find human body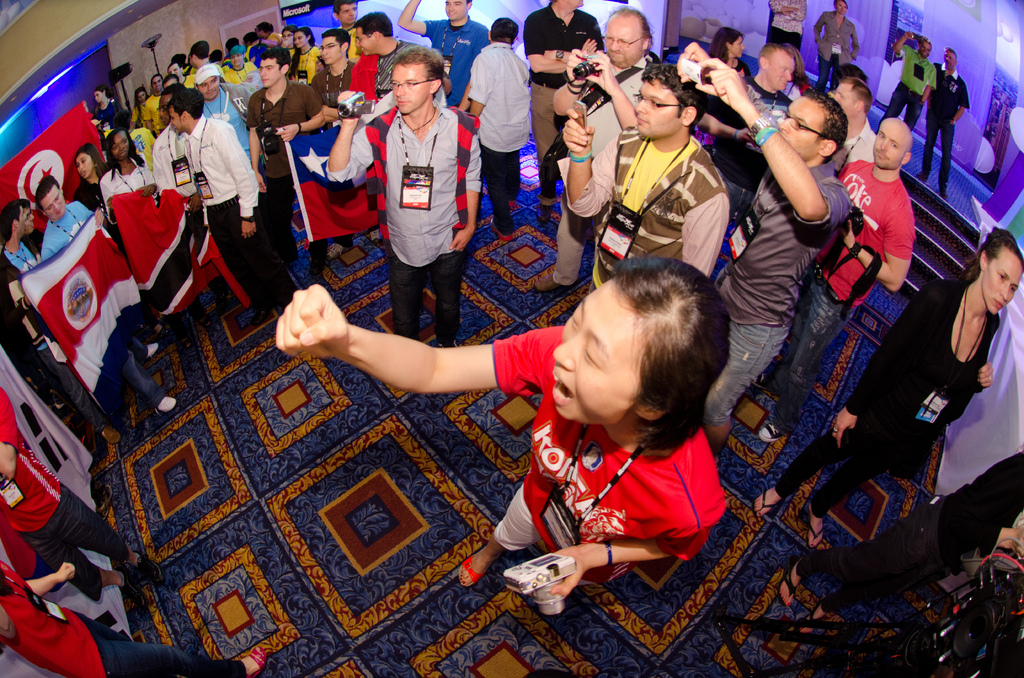
(left=753, top=281, right=998, bottom=554)
